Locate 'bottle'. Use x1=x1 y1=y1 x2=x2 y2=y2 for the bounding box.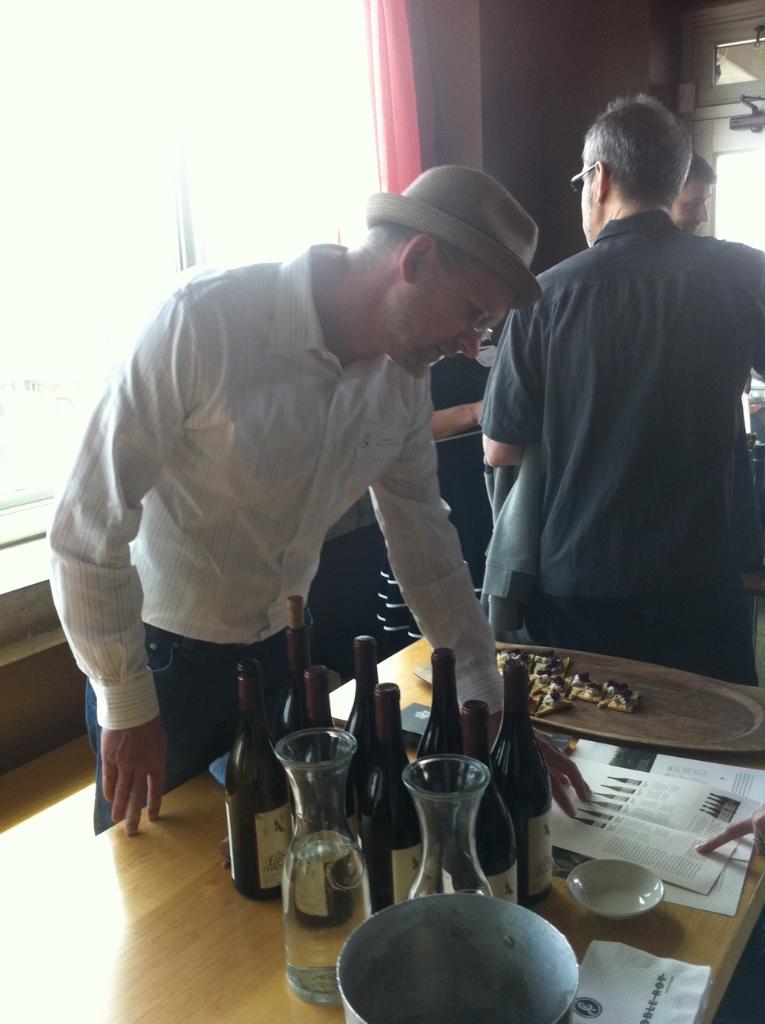
x1=306 y1=660 x2=336 y2=730.
